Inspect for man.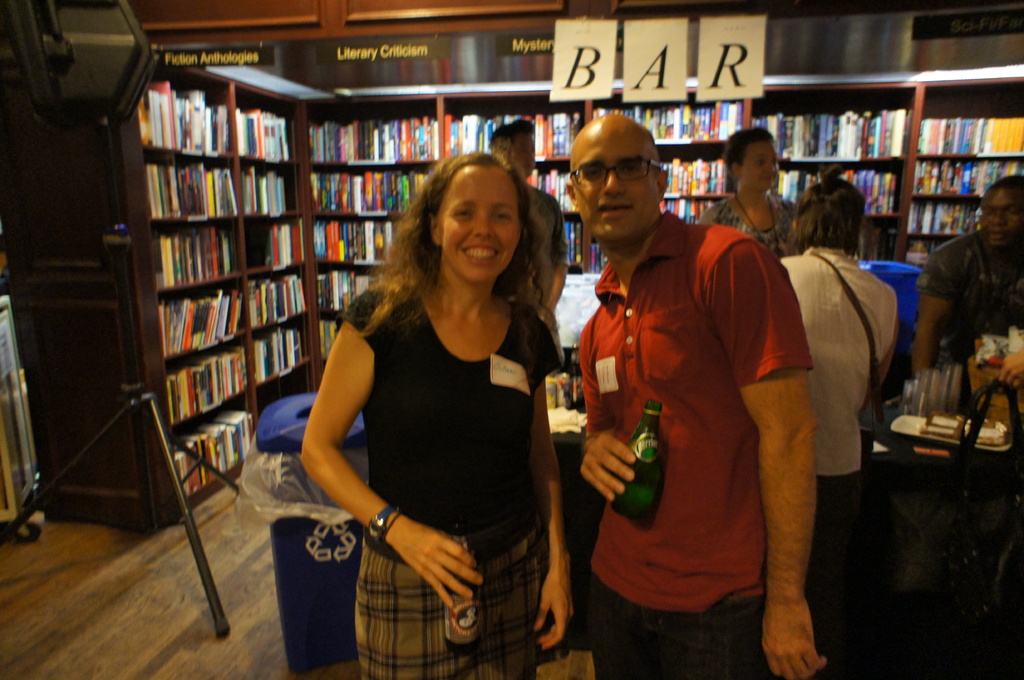
Inspection: x1=564, y1=115, x2=833, y2=679.
